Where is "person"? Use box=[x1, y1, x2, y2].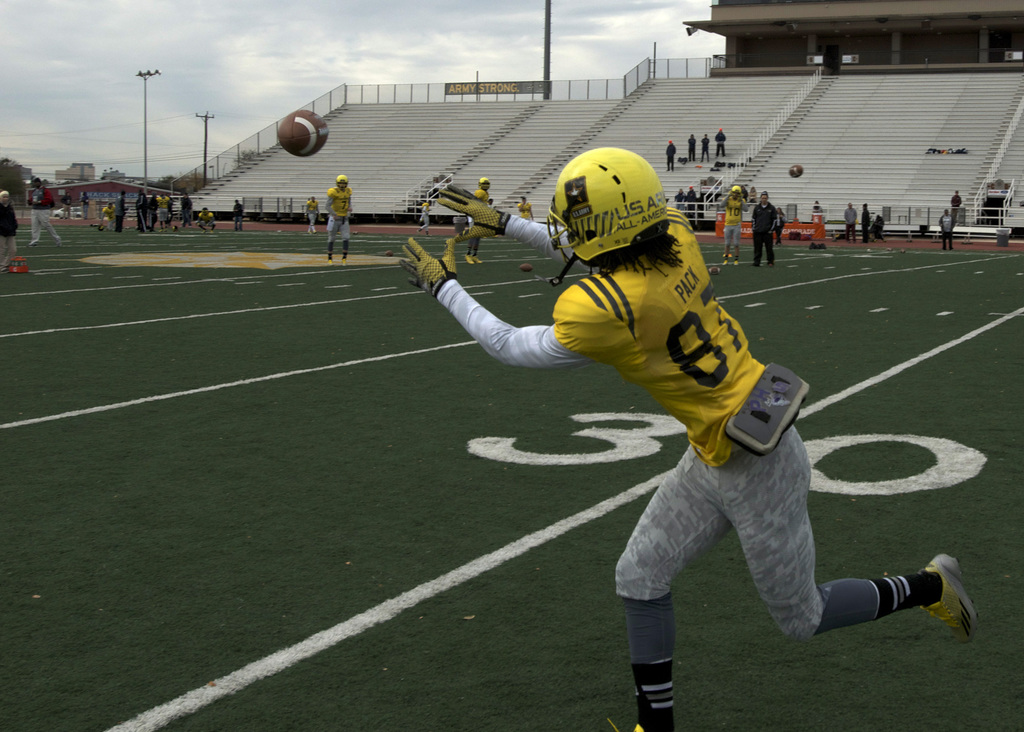
box=[714, 121, 727, 161].
